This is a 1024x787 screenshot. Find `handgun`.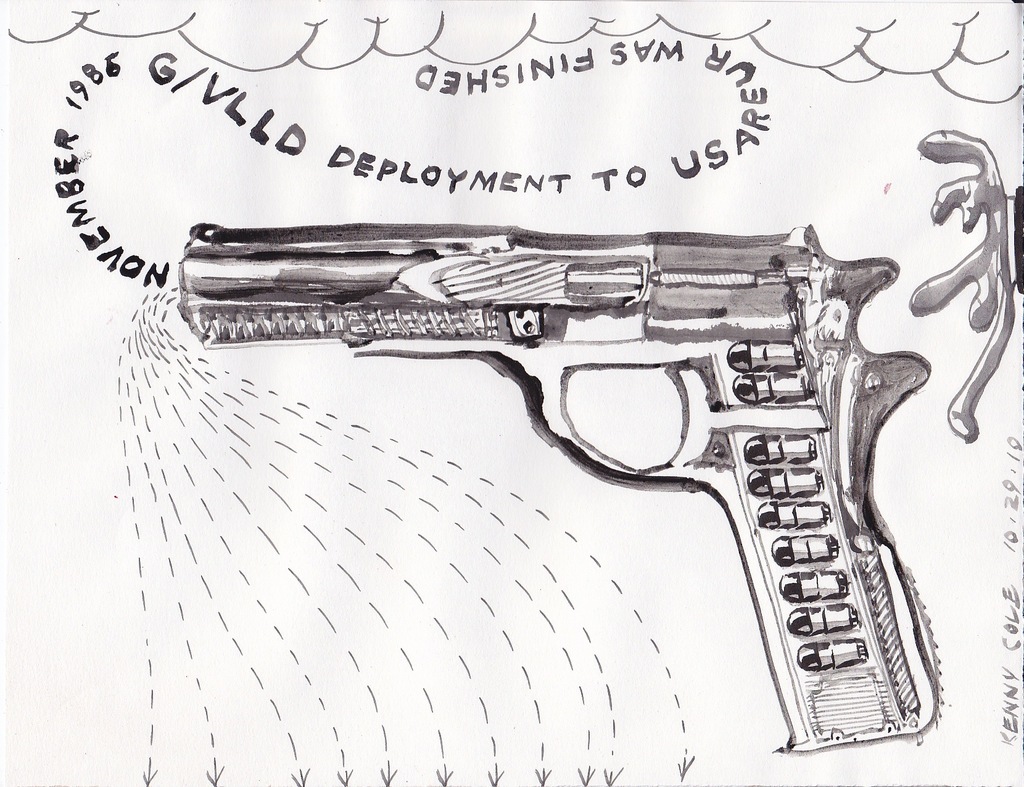
Bounding box: 178 223 939 754.
